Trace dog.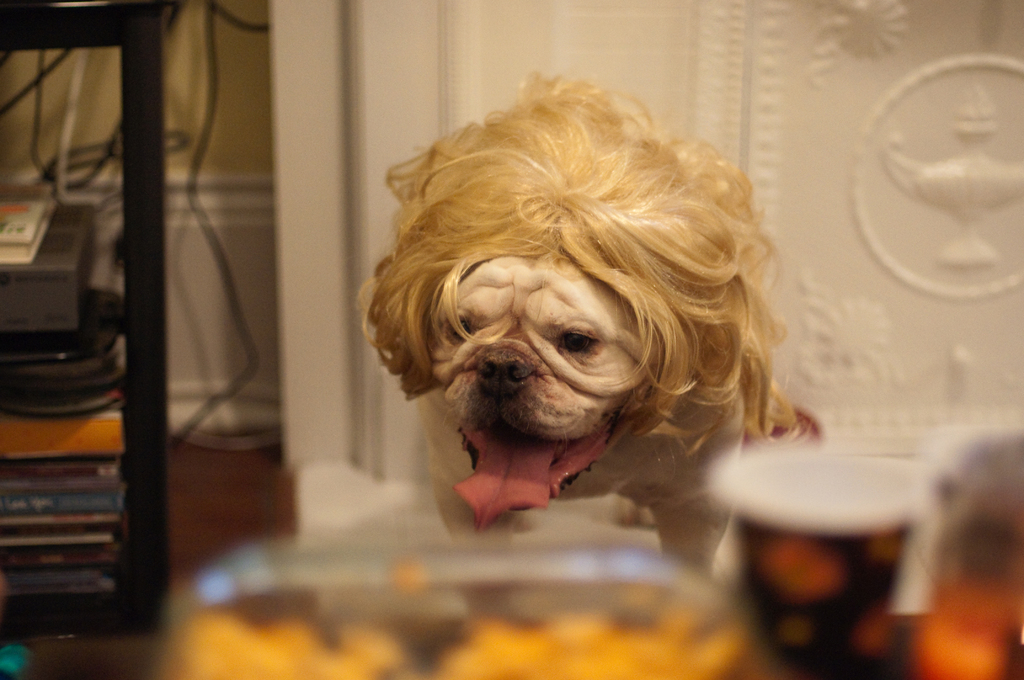
Traced to region(350, 70, 797, 573).
